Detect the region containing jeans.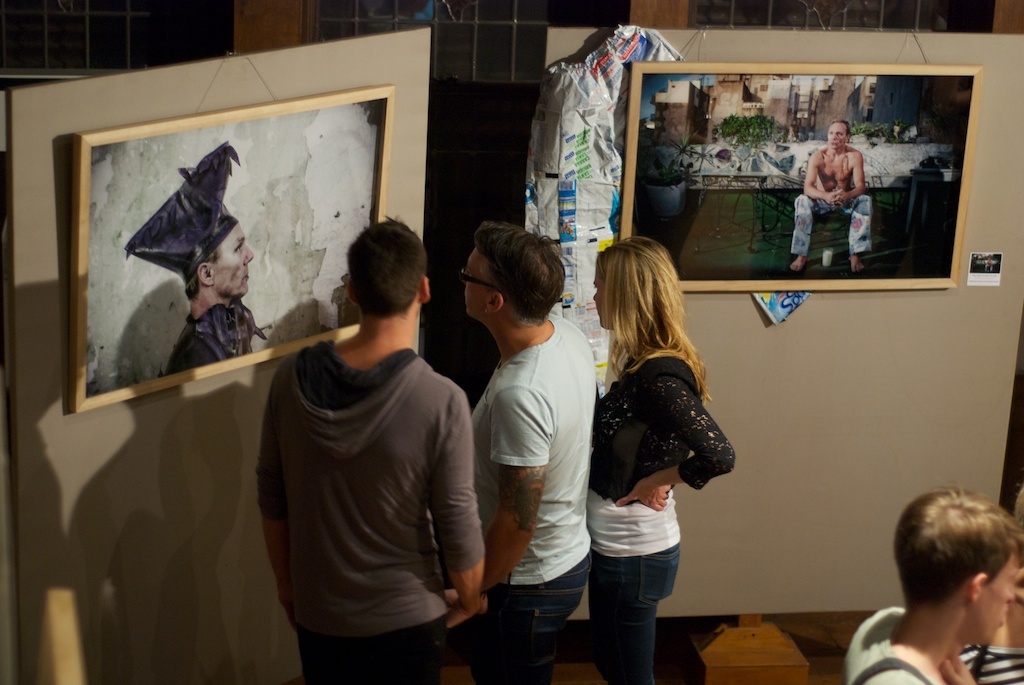
[left=483, top=585, right=580, bottom=684].
